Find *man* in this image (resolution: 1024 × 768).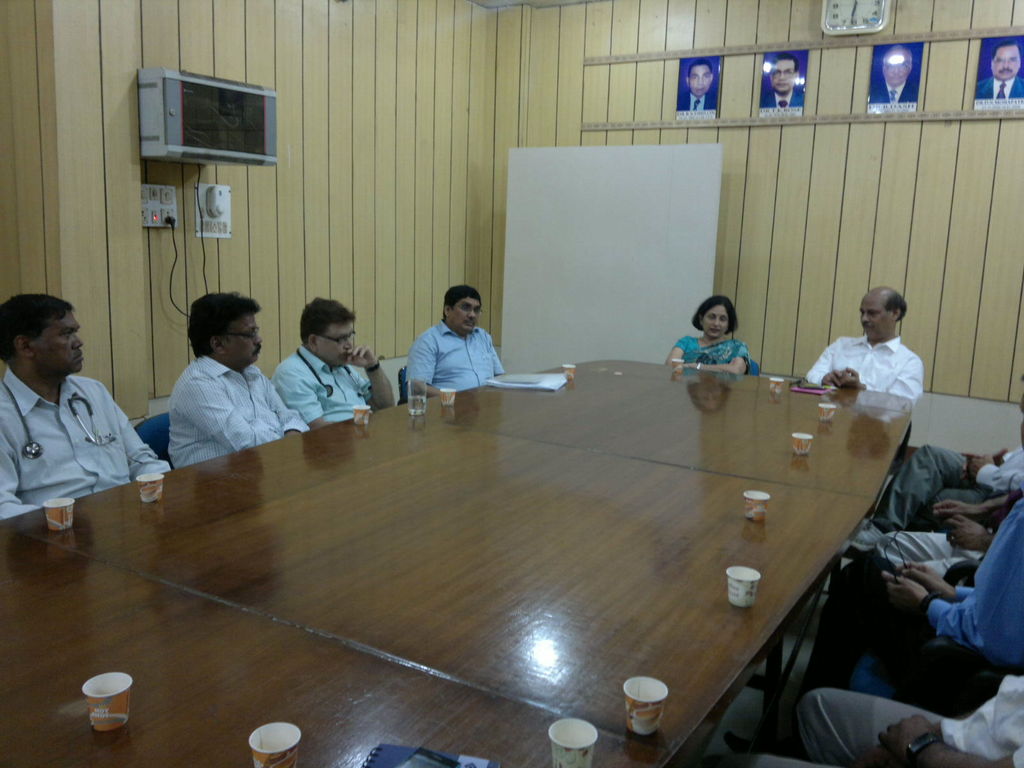
box(803, 287, 920, 400).
